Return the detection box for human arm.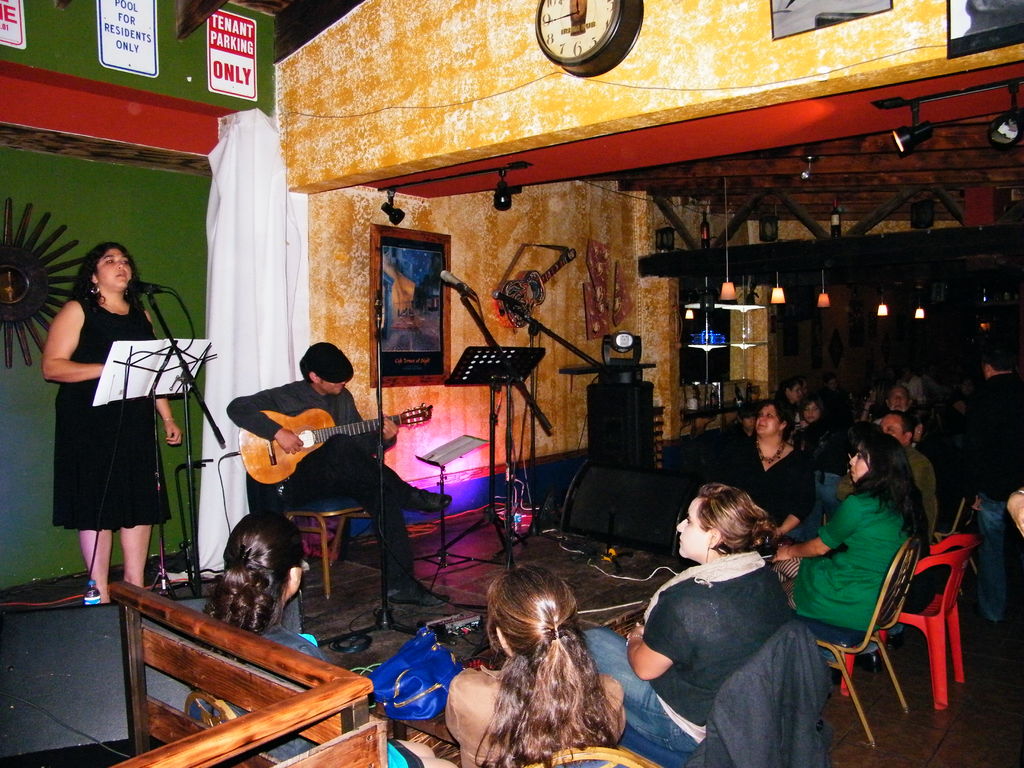
l=620, t=577, r=693, b=688.
